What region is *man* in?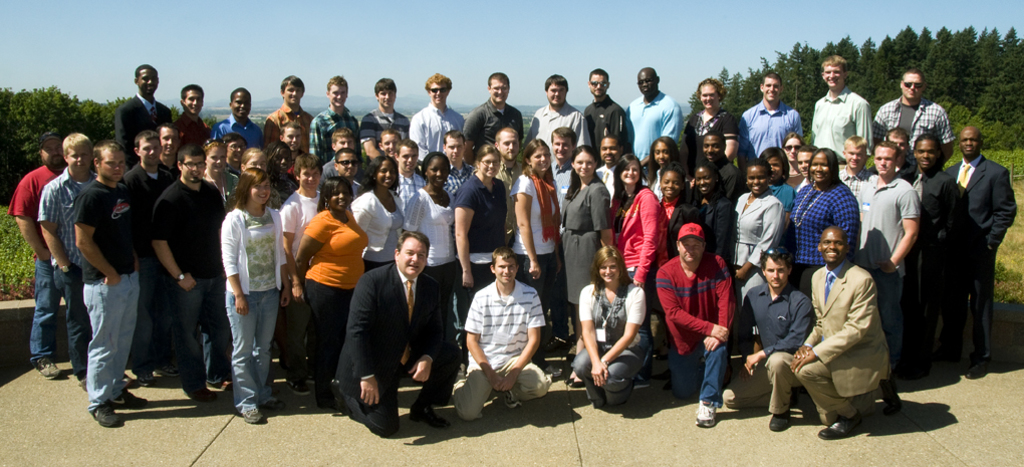
(151,145,233,419).
